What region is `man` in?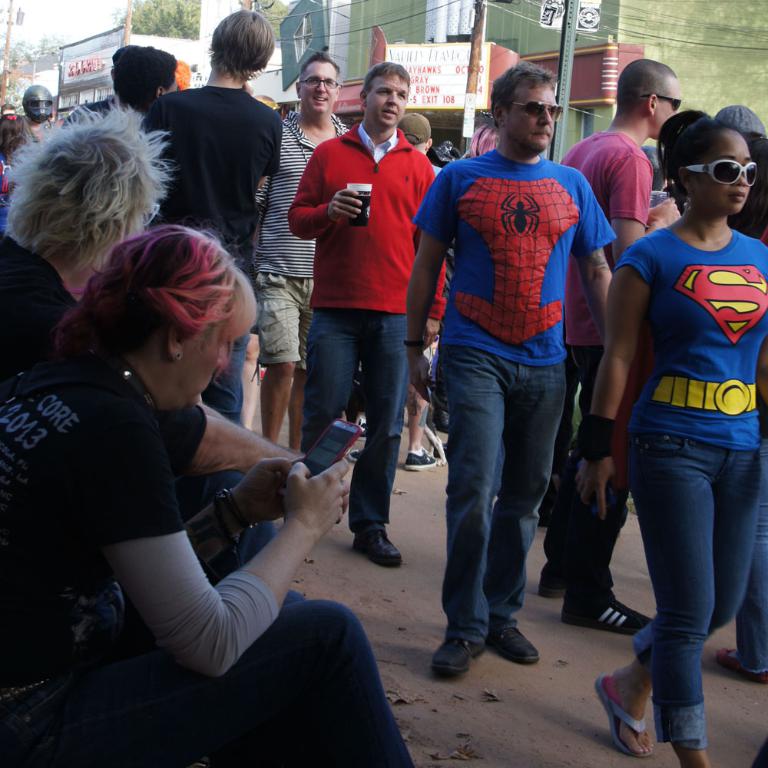
crop(293, 63, 445, 571).
